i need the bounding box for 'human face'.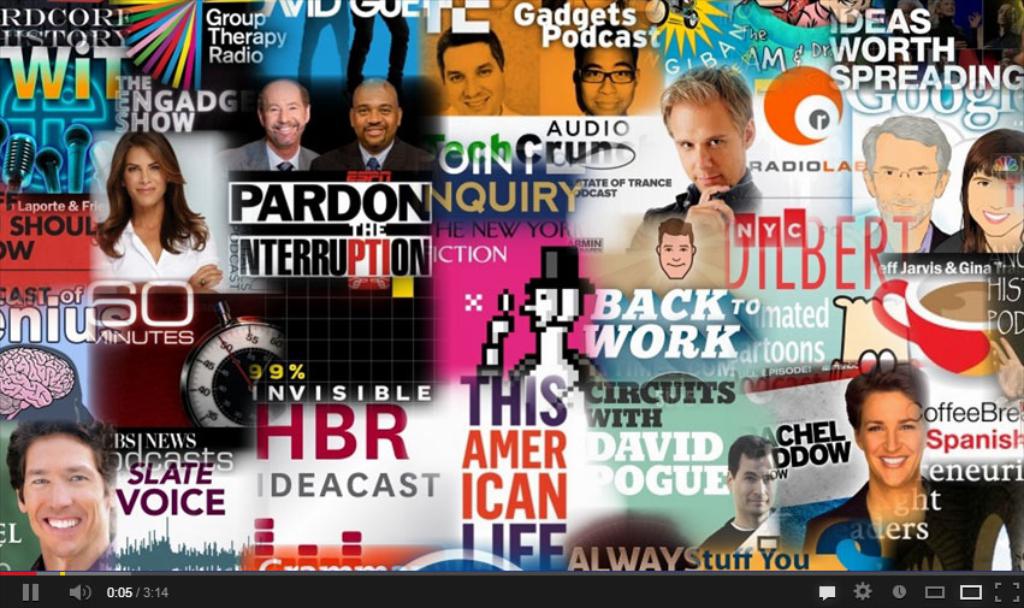
Here it is: detection(673, 107, 748, 191).
